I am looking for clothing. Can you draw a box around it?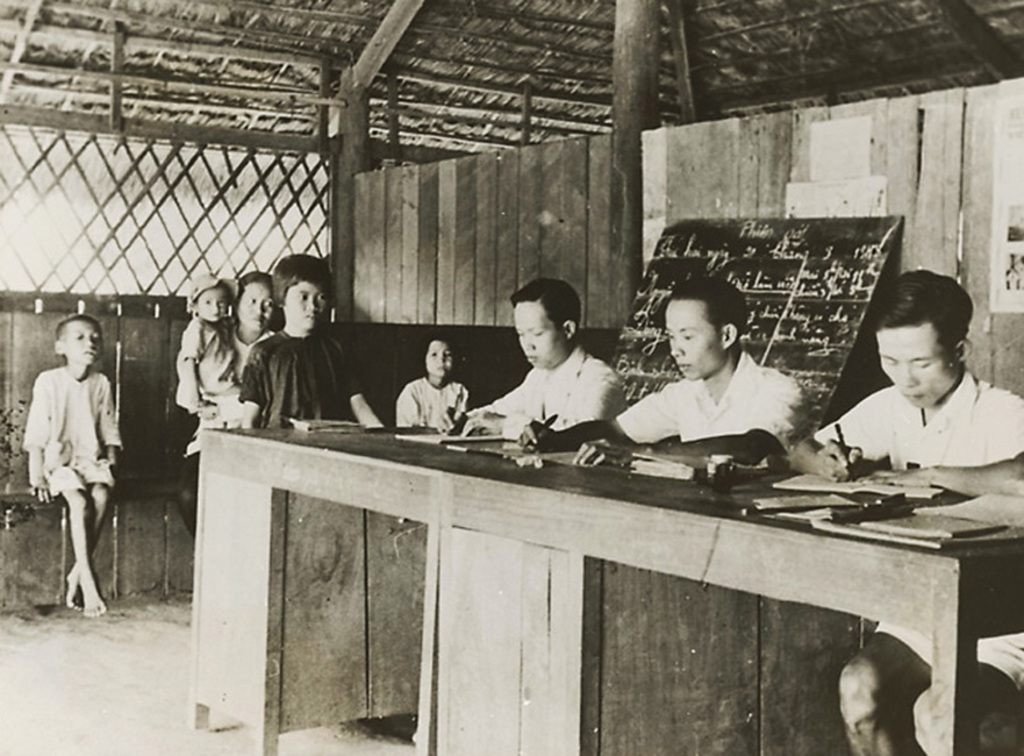
Sure, the bounding box is [x1=816, y1=366, x2=1023, y2=466].
